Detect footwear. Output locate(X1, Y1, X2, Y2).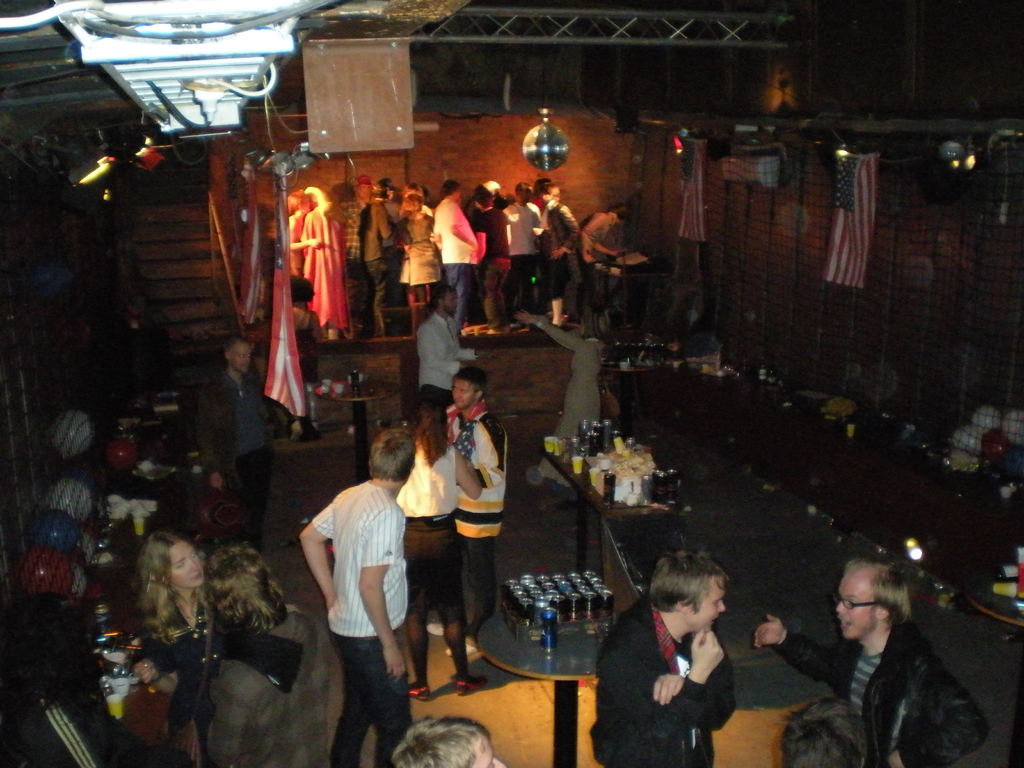
locate(409, 682, 435, 701).
